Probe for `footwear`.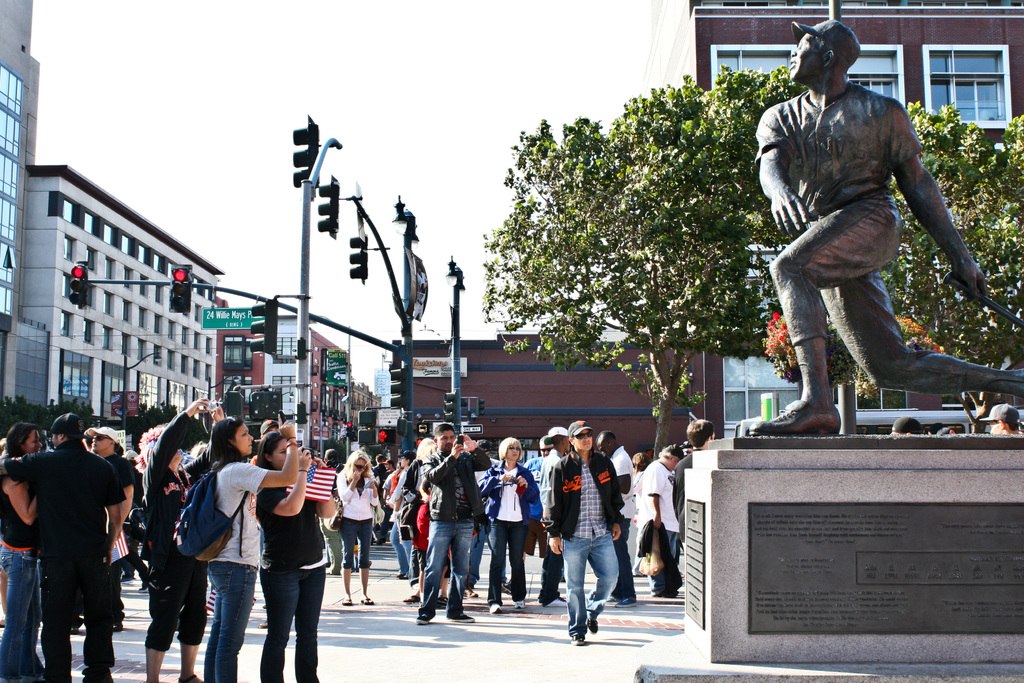
Probe result: [x1=118, y1=568, x2=136, y2=582].
